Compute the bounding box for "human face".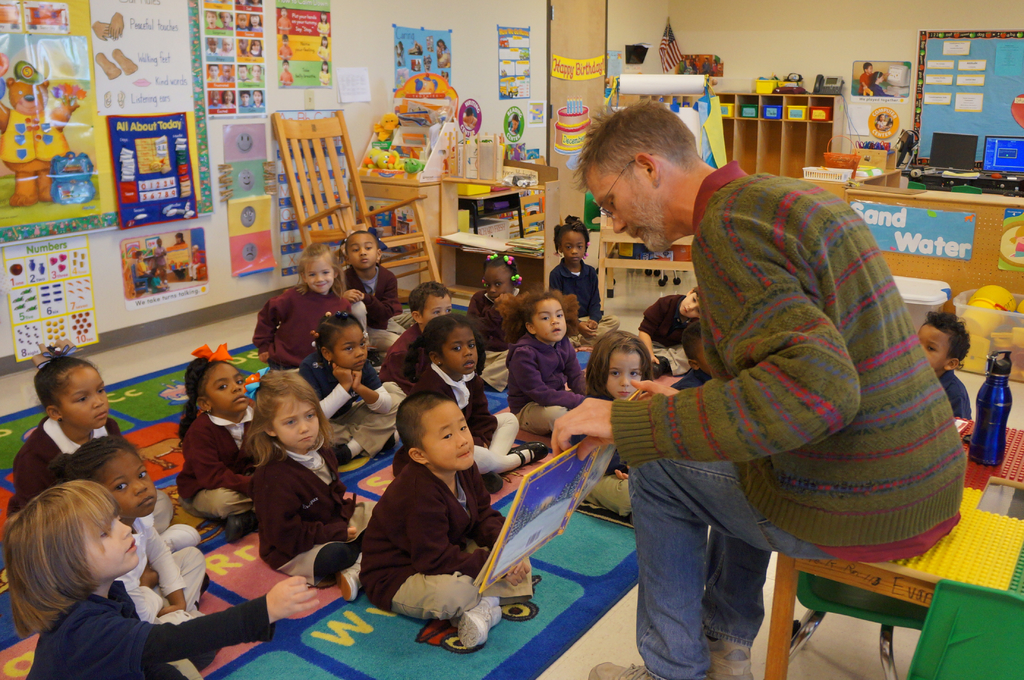
56,367,108,429.
